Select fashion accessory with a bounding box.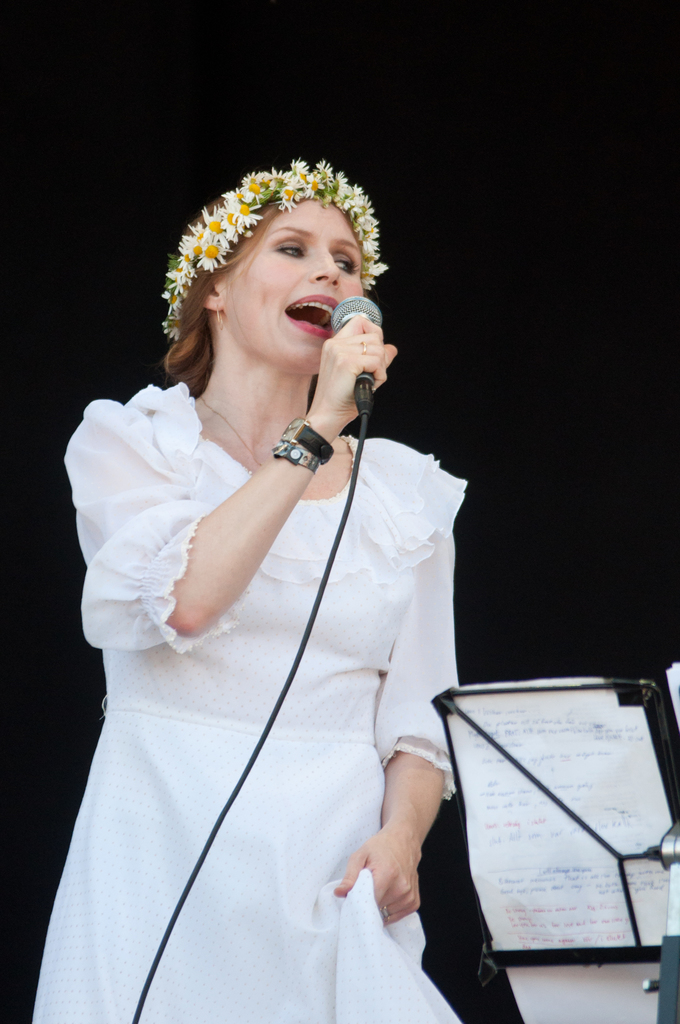
[x1=215, y1=305, x2=222, y2=332].
